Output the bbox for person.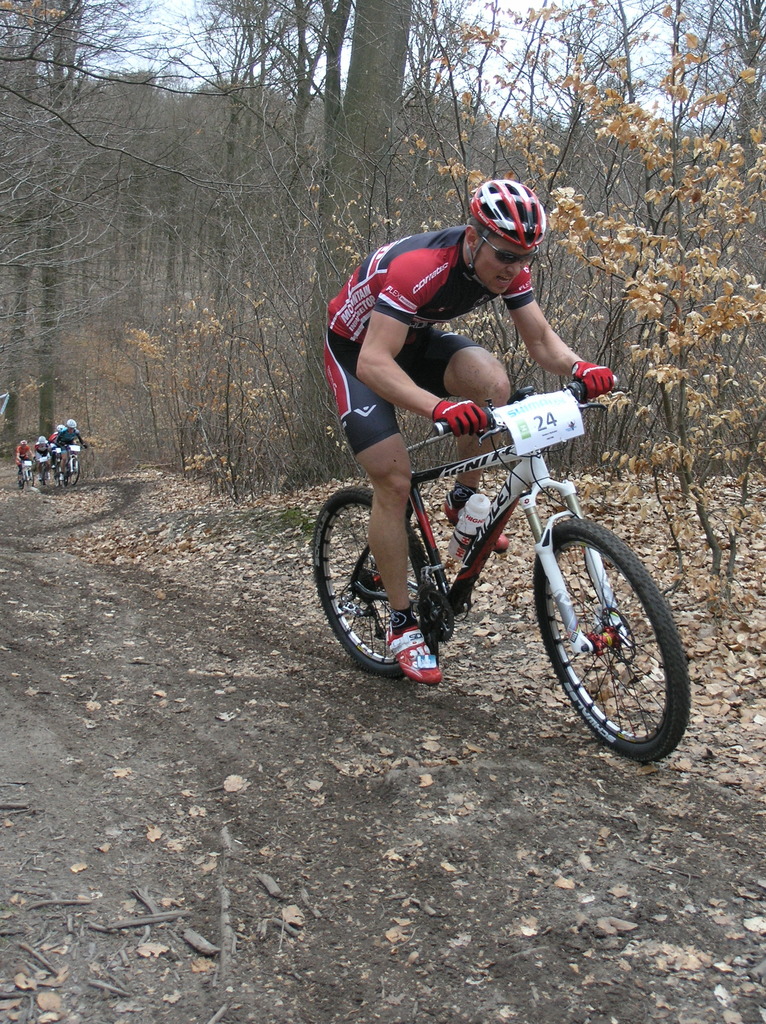
<box>16,442,33,490</box>.
